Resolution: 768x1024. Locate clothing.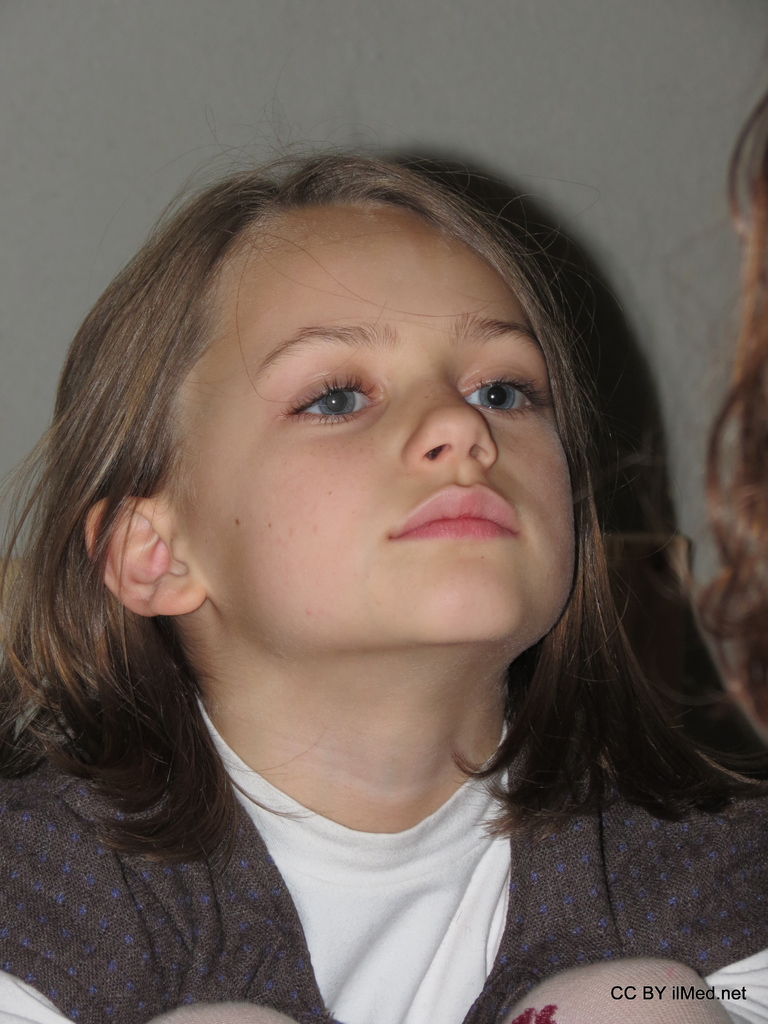
x1=0, y1=701, x2=767, y2=1023.
